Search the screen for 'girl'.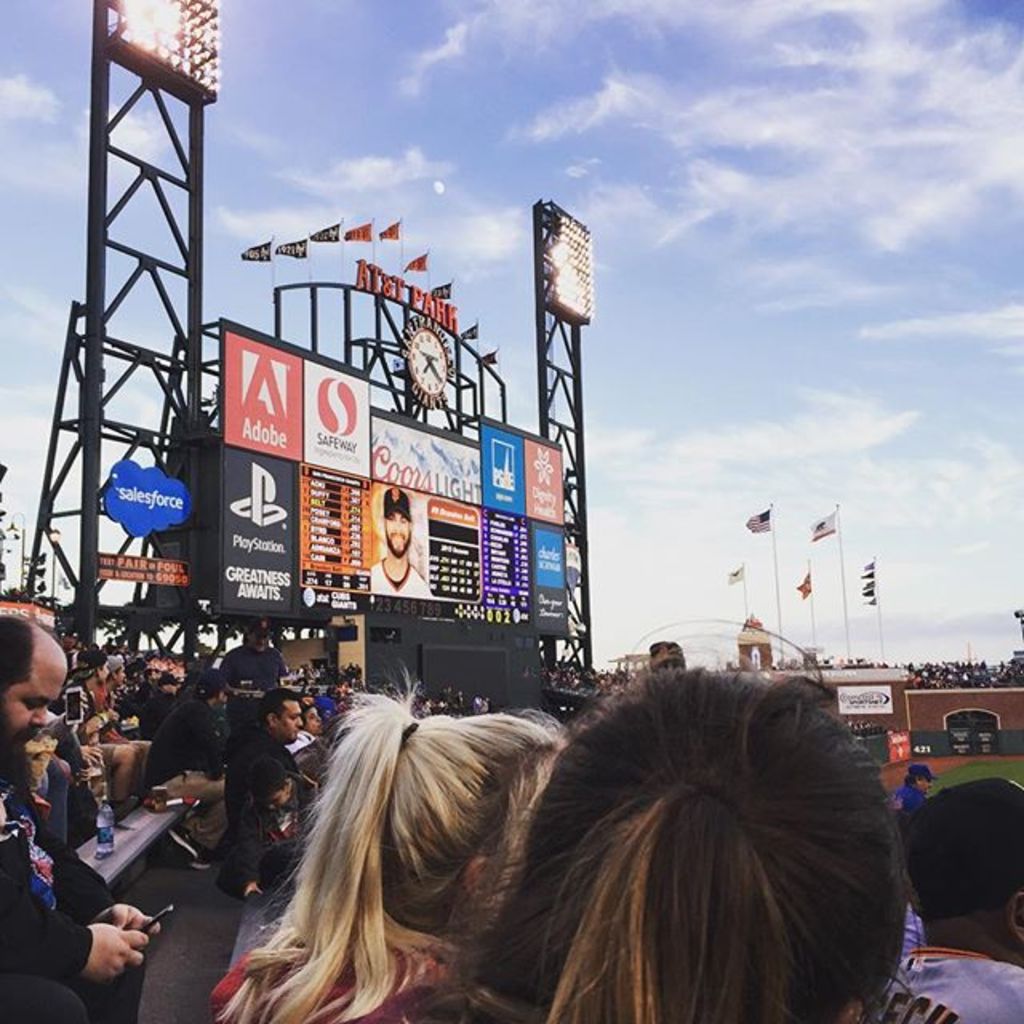
Found at <box>210,653,568,1022</box>.
